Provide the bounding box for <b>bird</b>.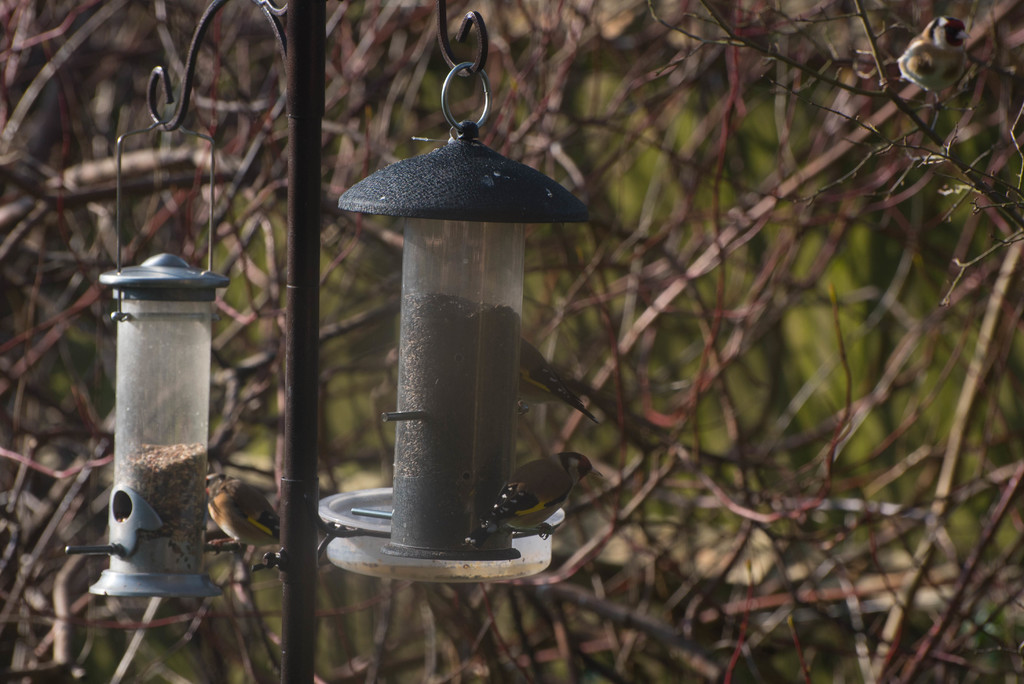
206,460,299,555.
